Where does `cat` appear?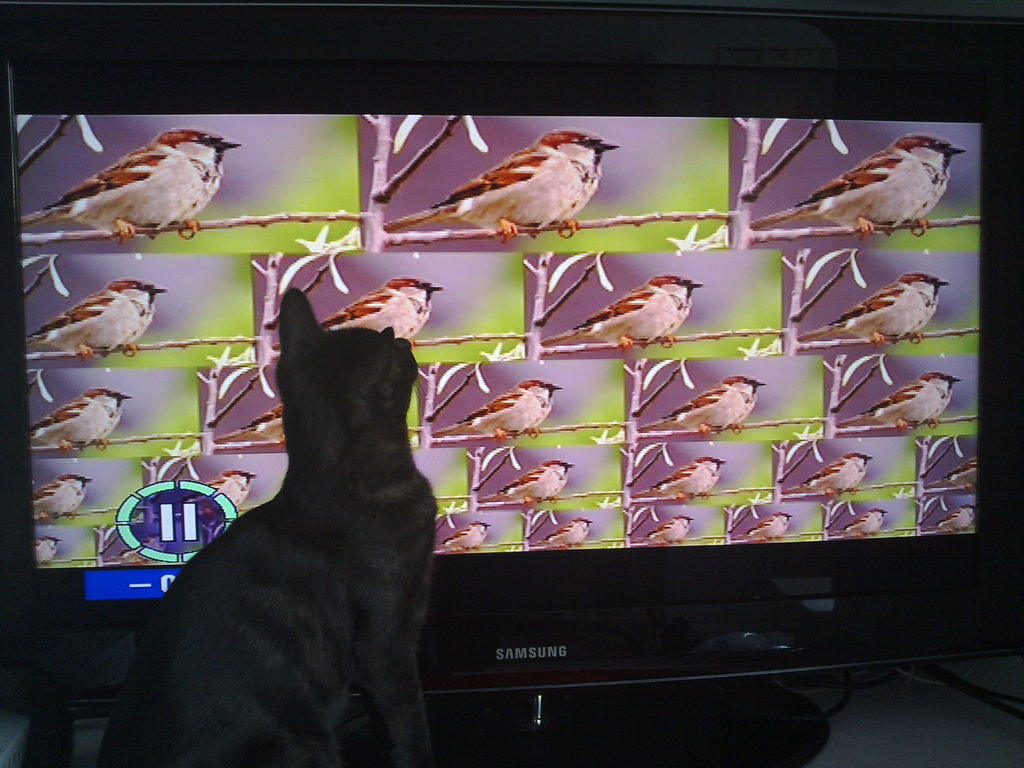
Appears at <region>90, 278, 444, 767</region>.
